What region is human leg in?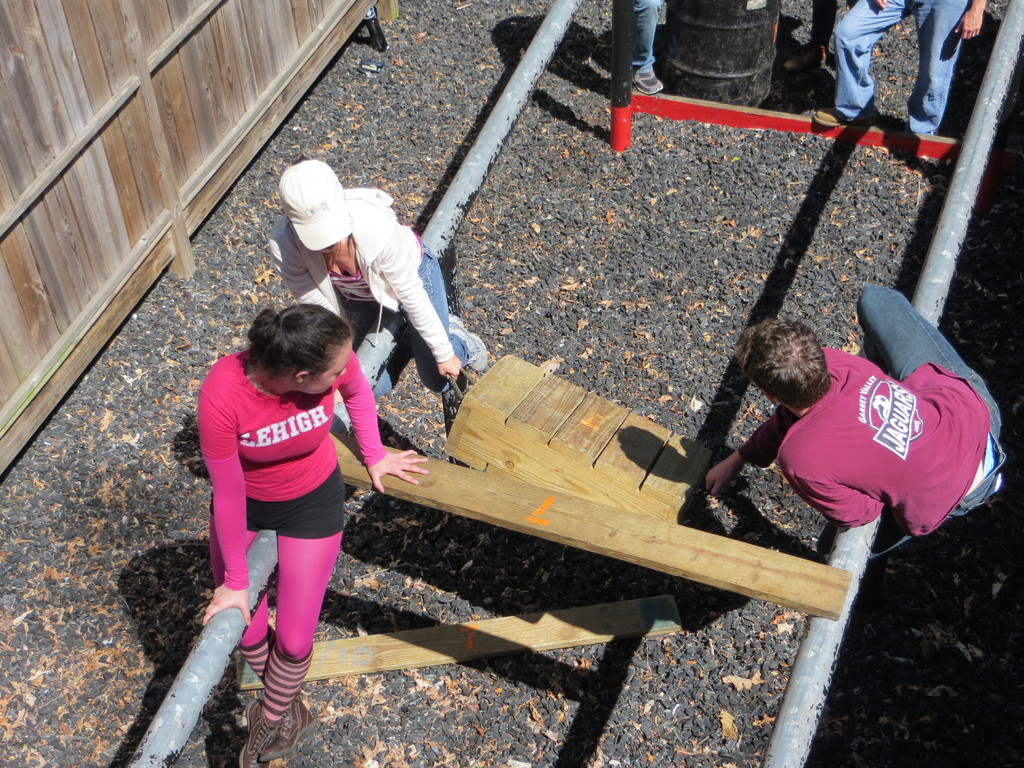
x1=862, y1=284, x2=1007, y2=442.
